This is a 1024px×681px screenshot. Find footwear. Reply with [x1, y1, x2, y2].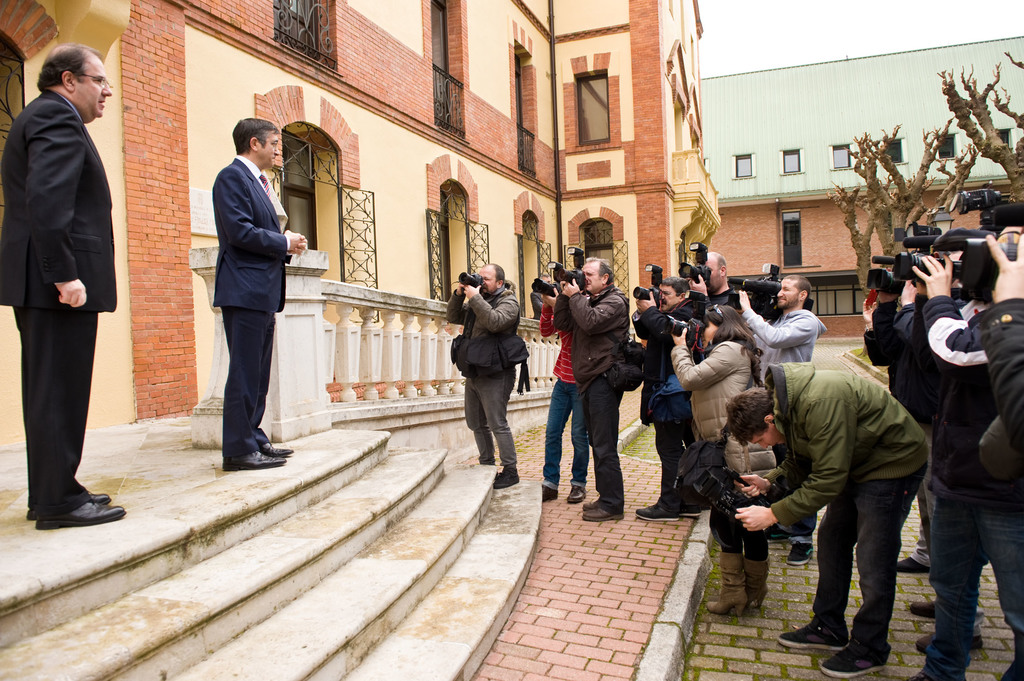
[221, 450, 285, 470].
